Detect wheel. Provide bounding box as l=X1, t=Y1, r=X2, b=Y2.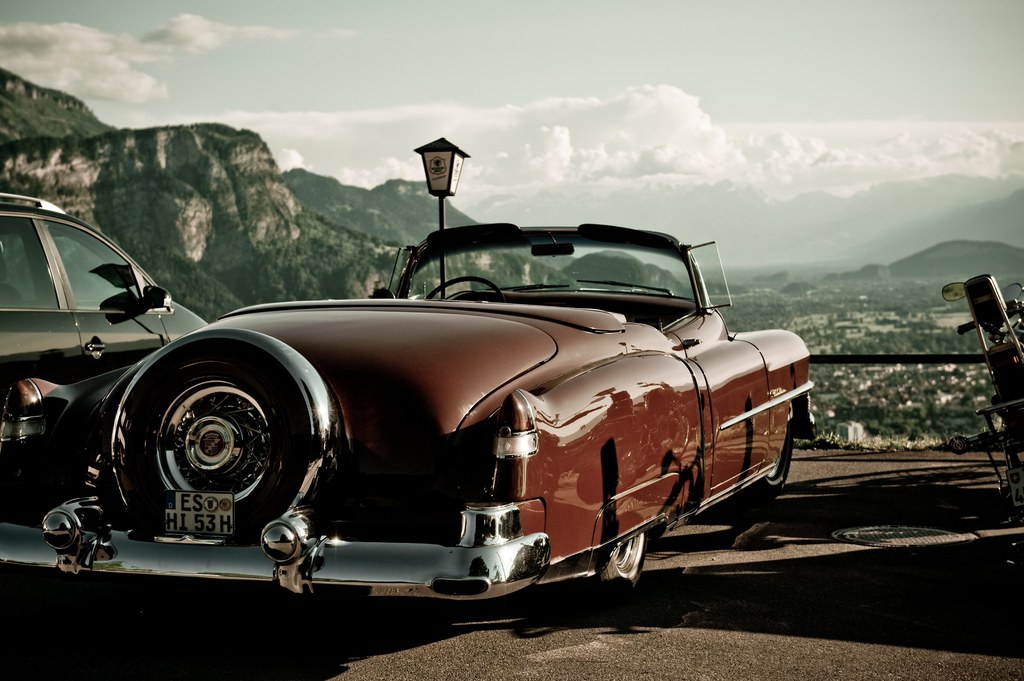
l=588, t=526, r=660, b=595.
